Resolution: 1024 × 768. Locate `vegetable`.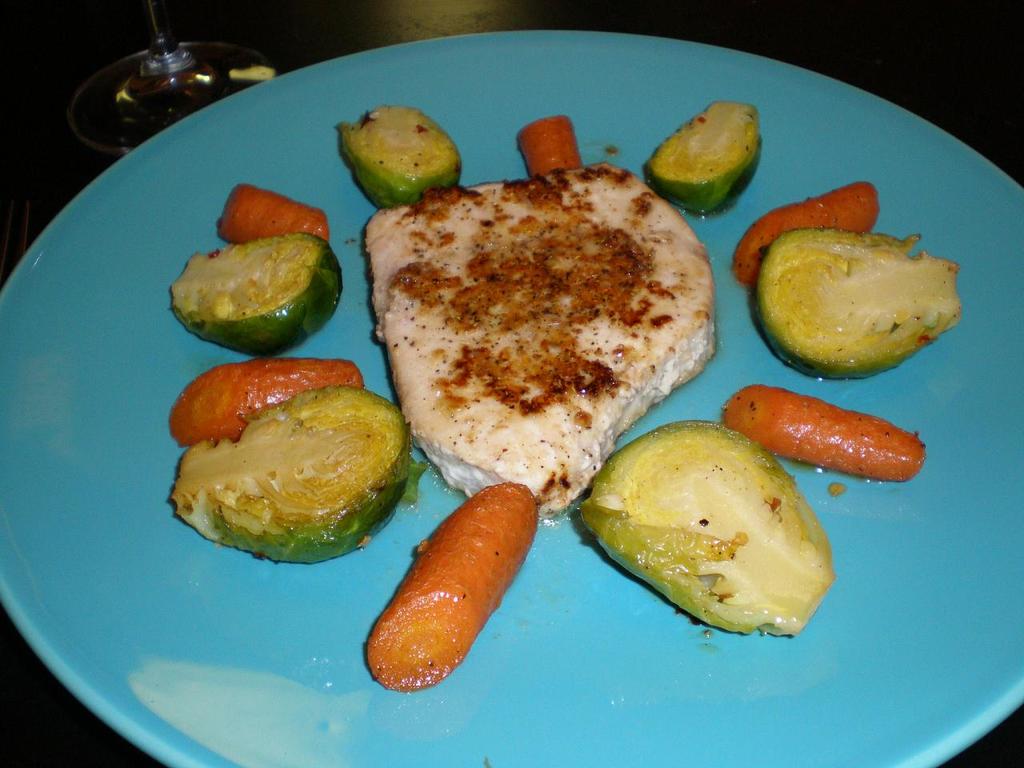
box=[516, 114, 586, 178].
